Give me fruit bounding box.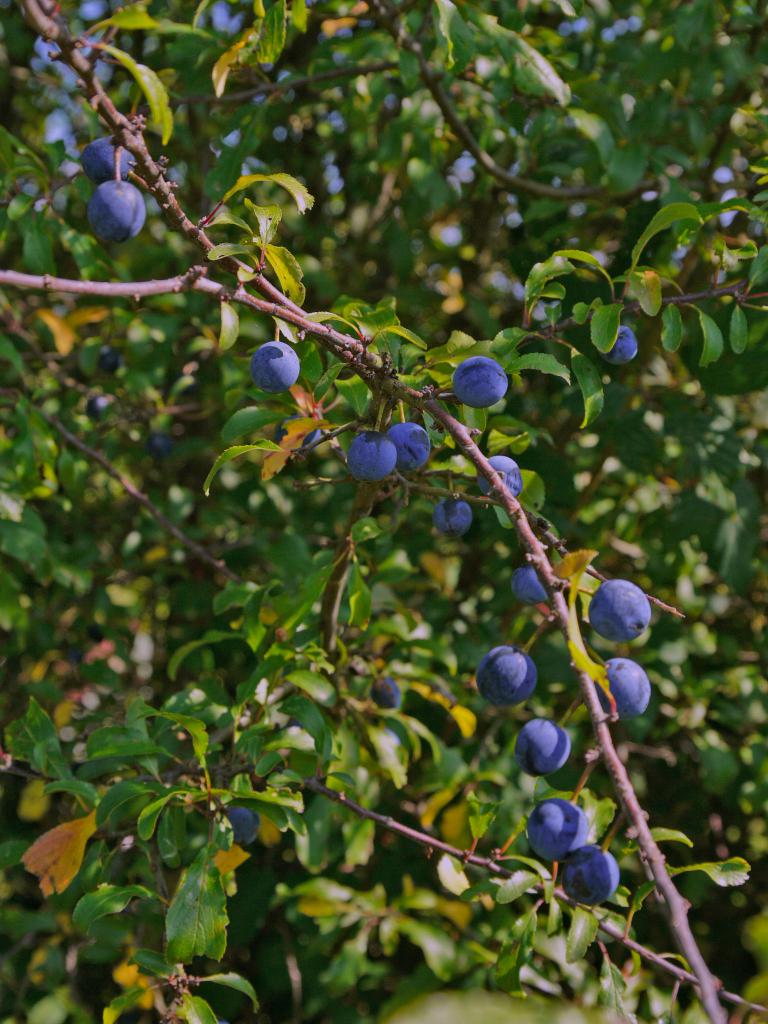
crop(222, 801, 260, 848).
